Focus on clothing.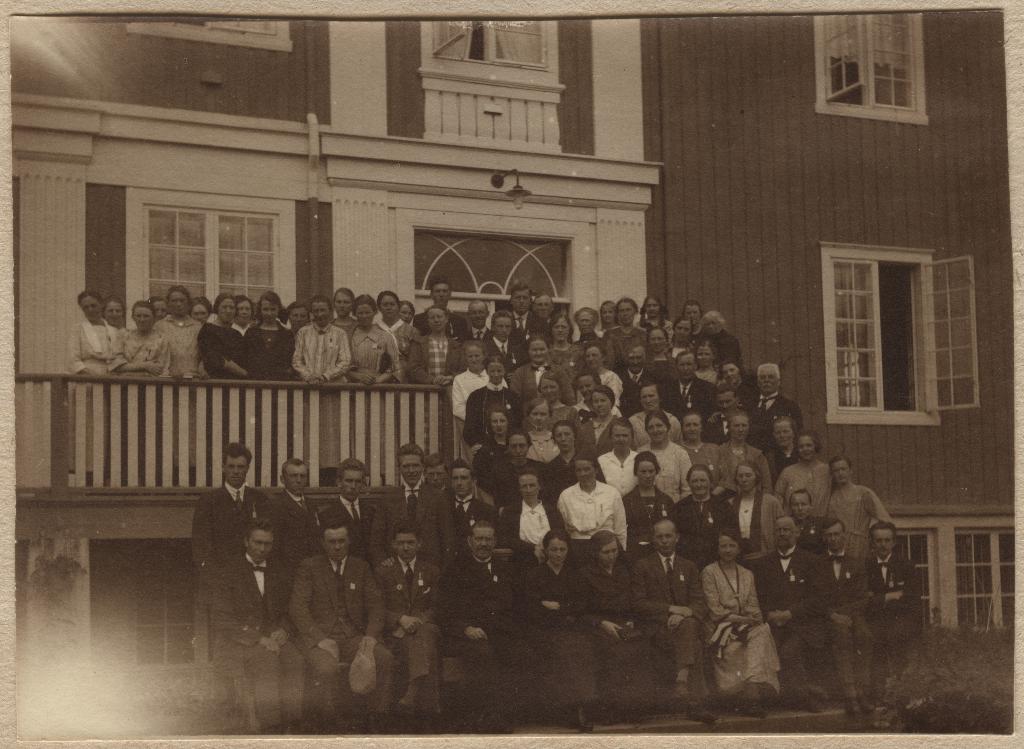
Focused at 189:479:263:584.
